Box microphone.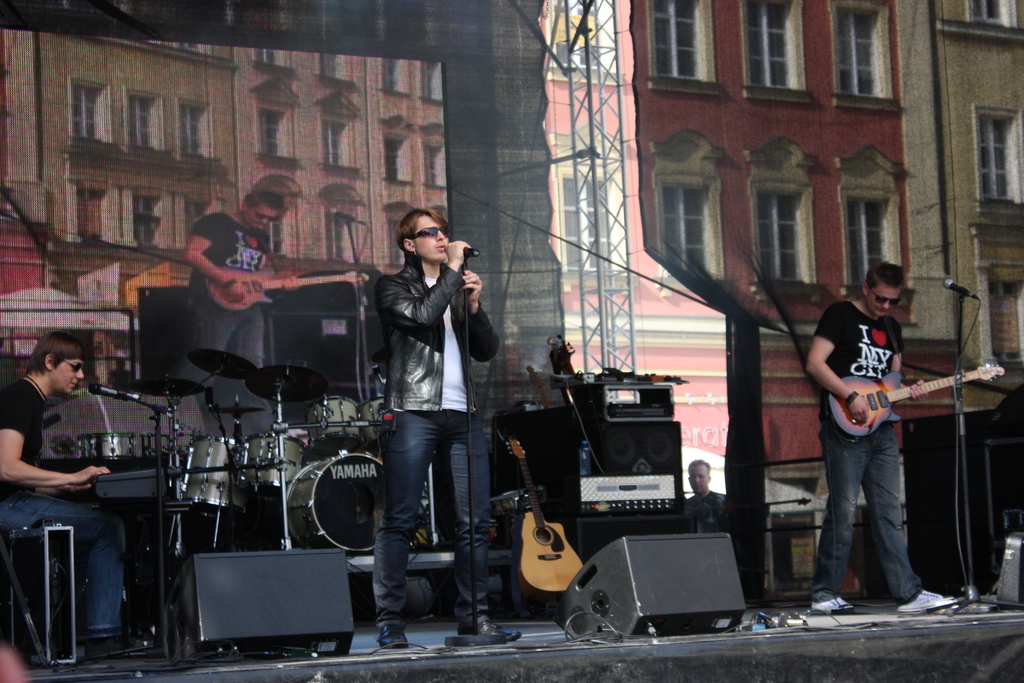
left=945, top=278, right=981, bottom=300.
